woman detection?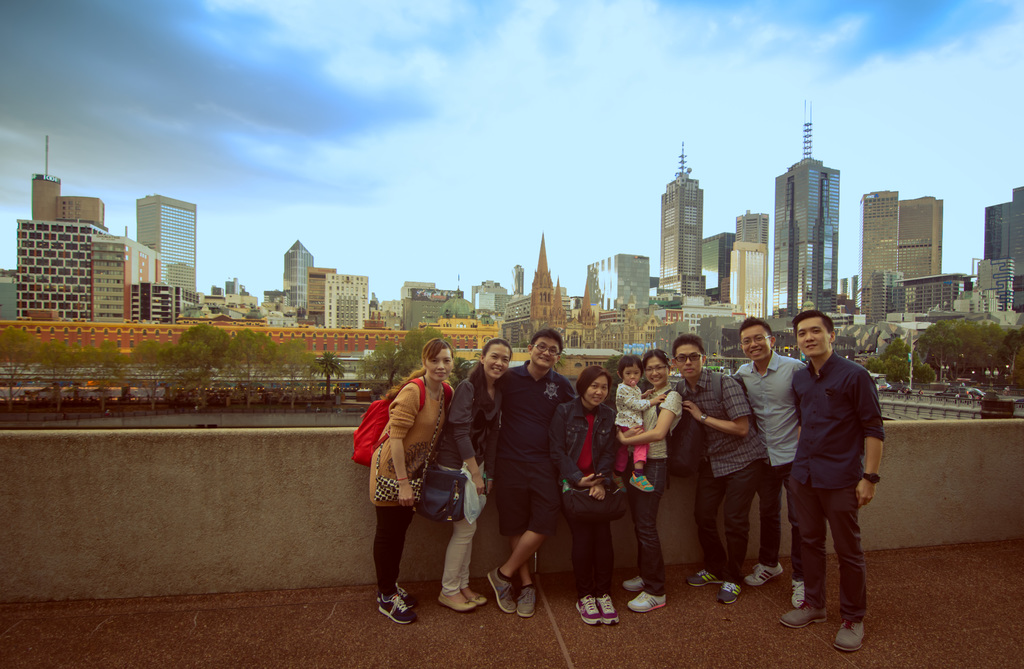
[431, 337, 514, 611]
